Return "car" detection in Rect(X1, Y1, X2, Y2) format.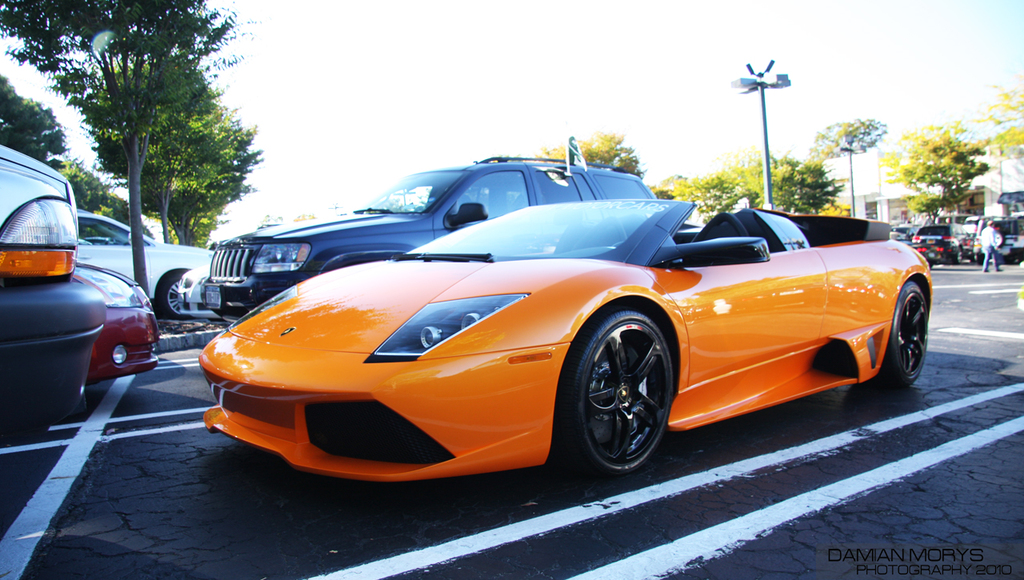
Rect(72, 258, 164, 378).
